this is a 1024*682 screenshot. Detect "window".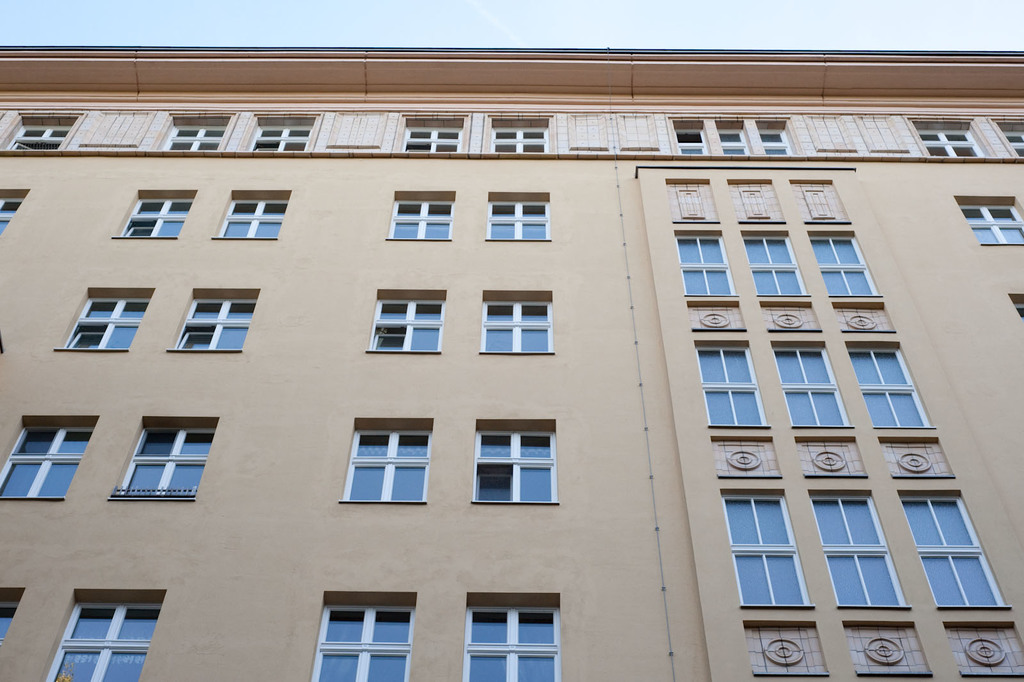
x1=395, y1=120, x2=460, y2=151.
